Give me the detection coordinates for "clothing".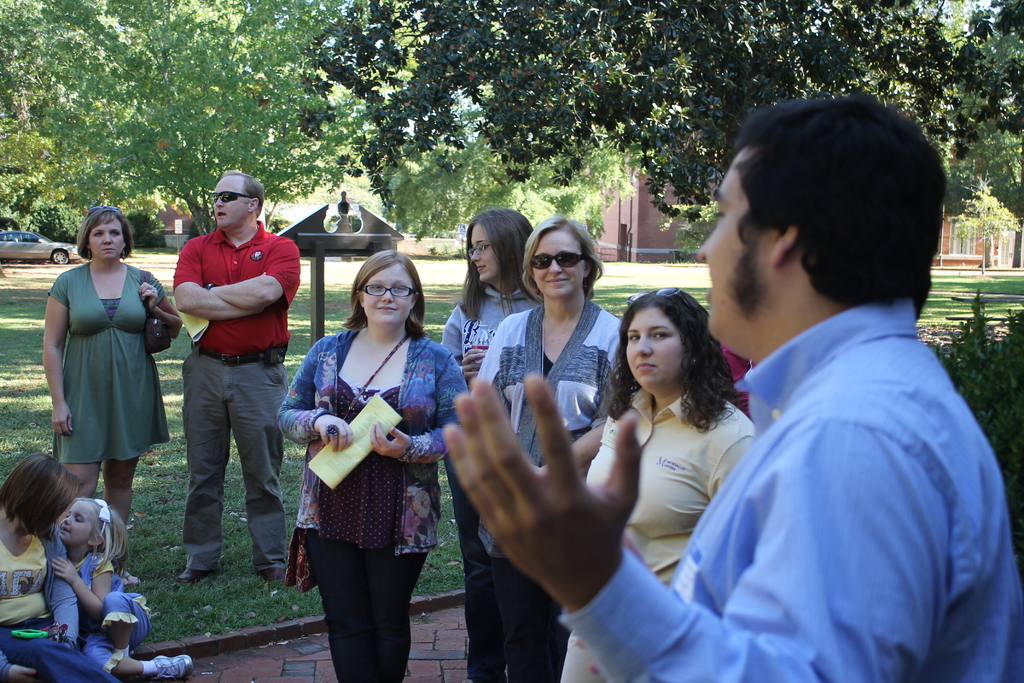
<region>166, 224, 301, 579</region>.
